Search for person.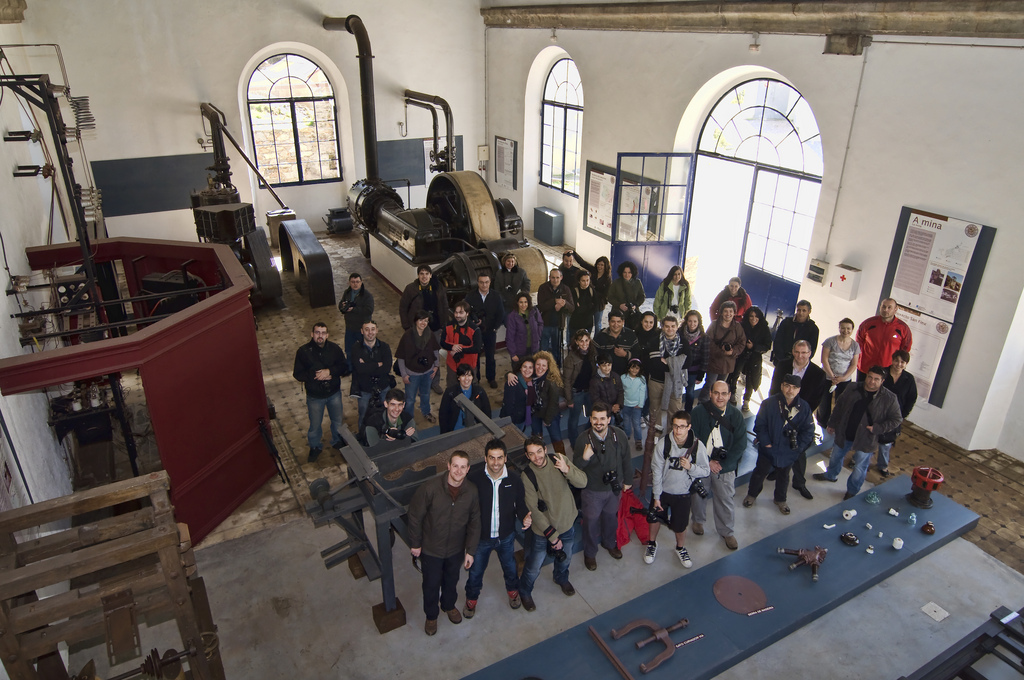
Found at [589,249,614,322].
